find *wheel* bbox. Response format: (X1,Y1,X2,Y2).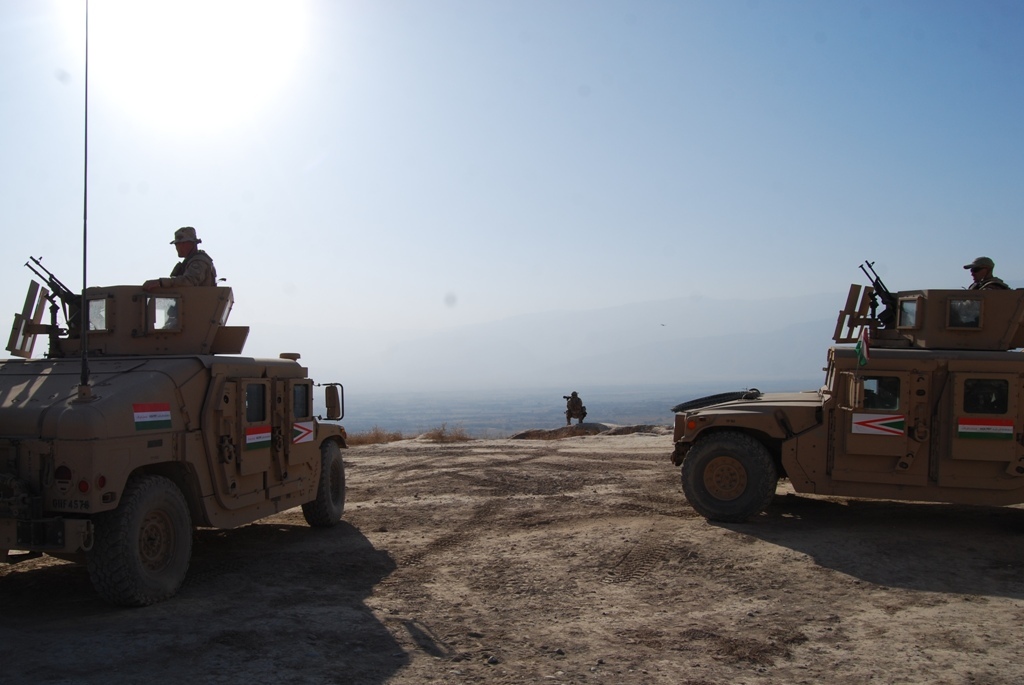
(301,436,347,528).
